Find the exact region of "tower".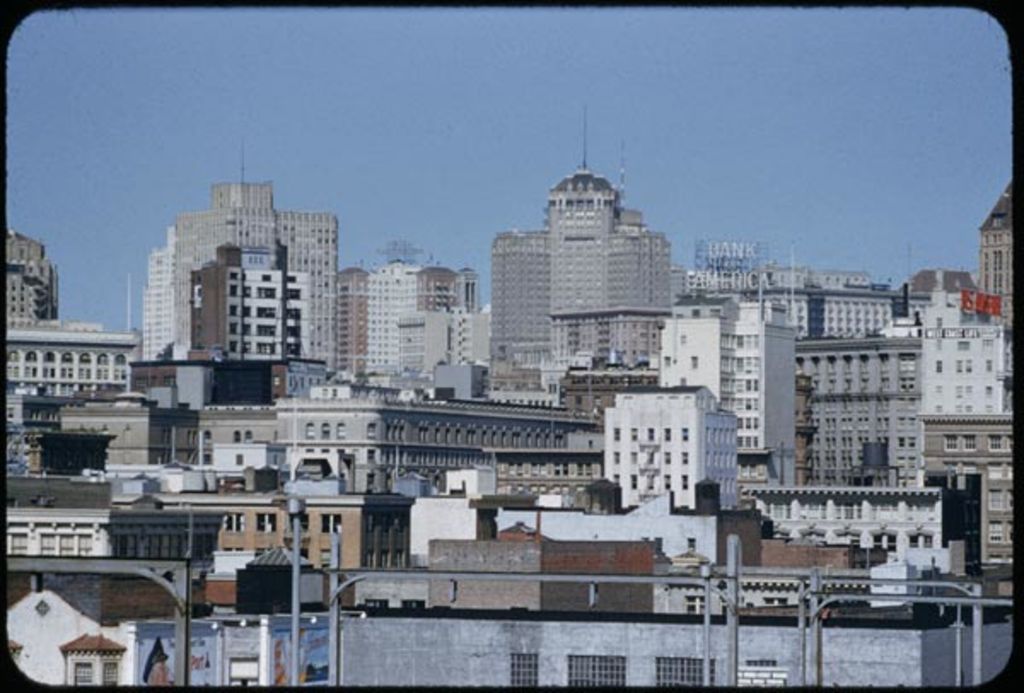
Exact region: 2/232/58/319.
